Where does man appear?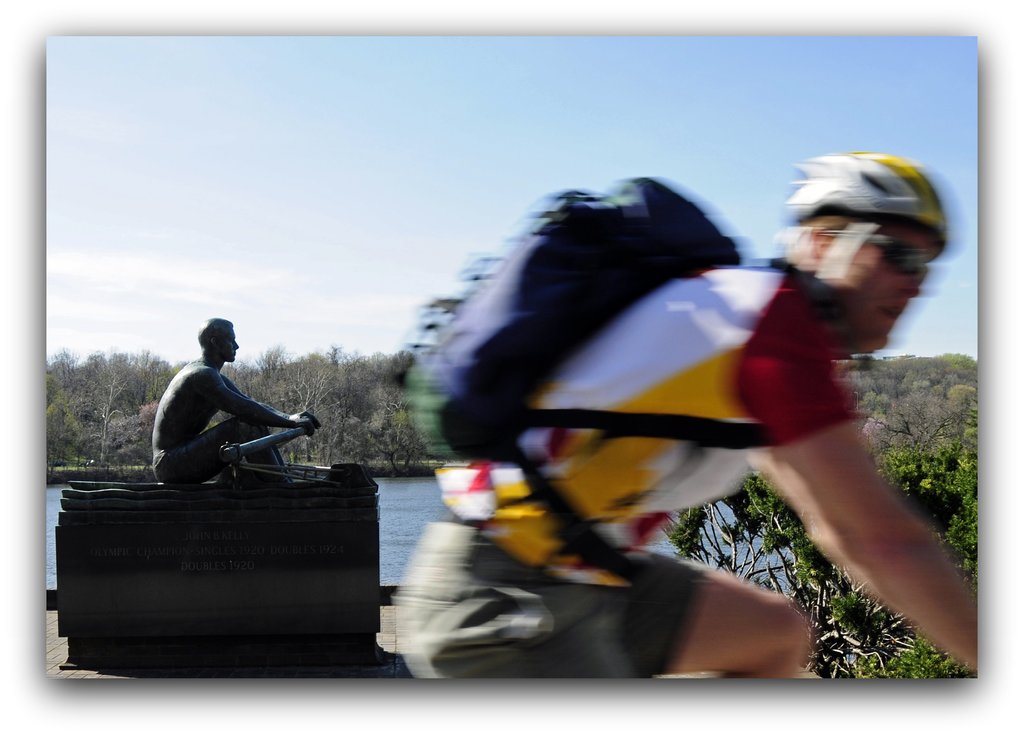
Appears at Rect(152, 319, 317, 486).
